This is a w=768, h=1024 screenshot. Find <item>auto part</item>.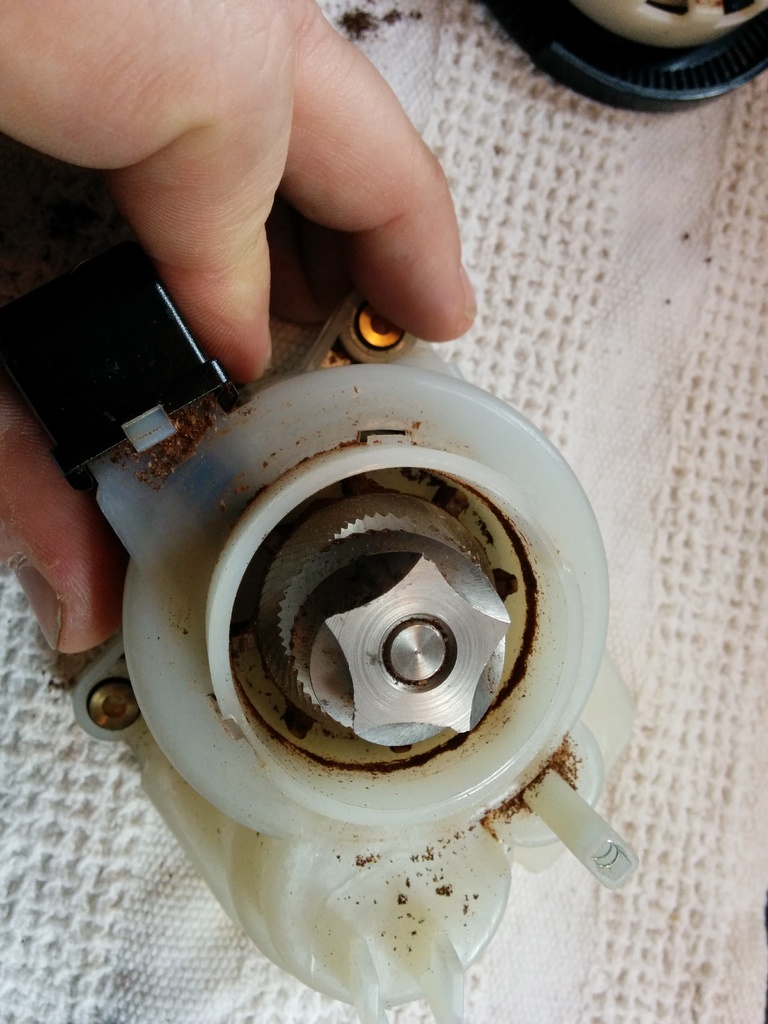
Bounding box: left=0, top=288, right=643, bottom=1023.
